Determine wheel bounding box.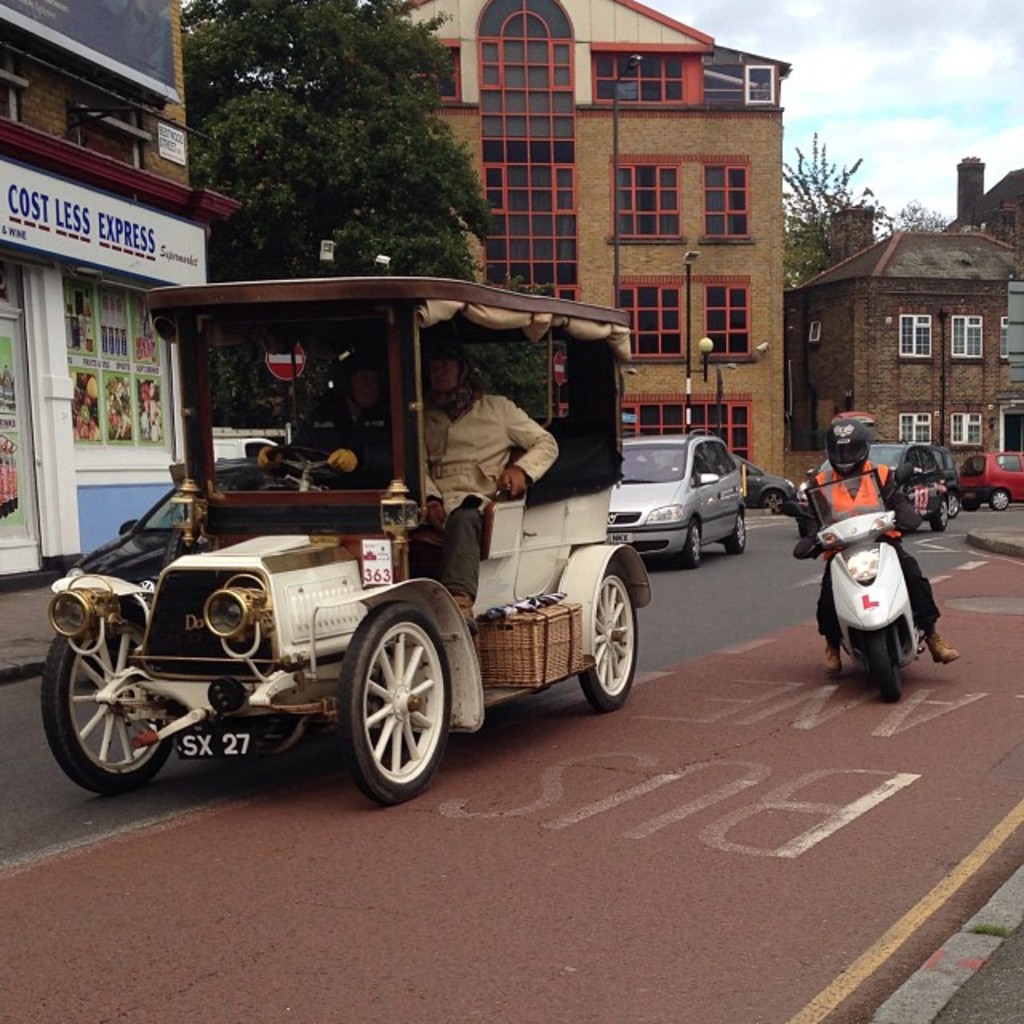
Determined: select_region(930, 498, 947, 531).
